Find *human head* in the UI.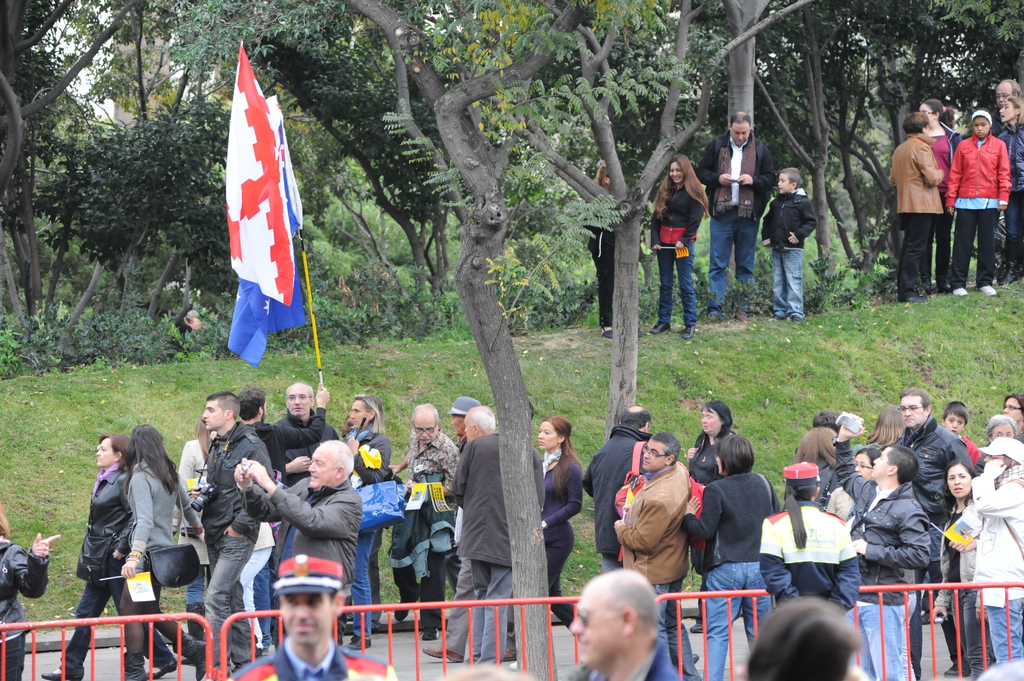
UI element at bbox=[997, 77, 1020, 101].
